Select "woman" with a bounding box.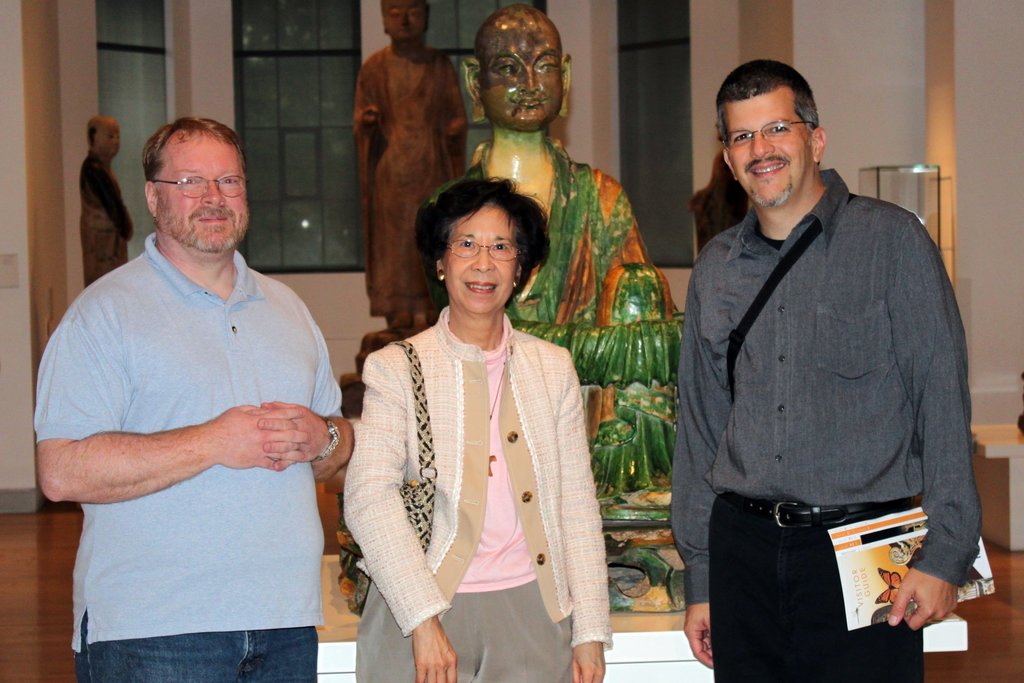
rect(340, 176, 621, 682).
